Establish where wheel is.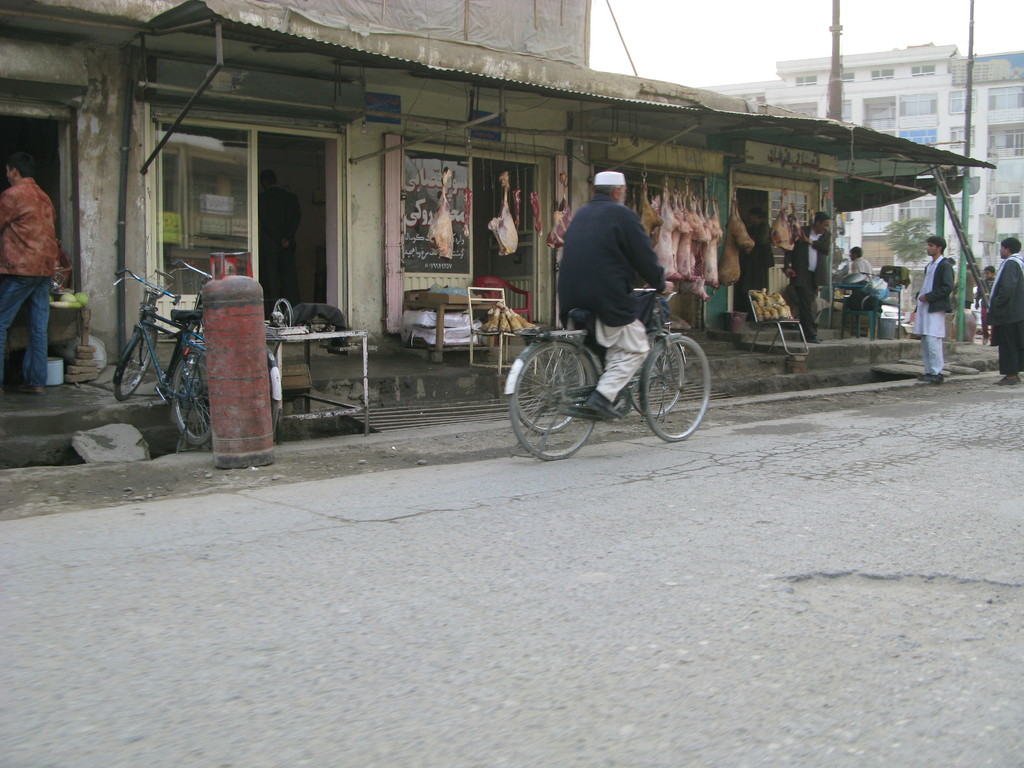
Established at detection(268, 372, 278, 436).
